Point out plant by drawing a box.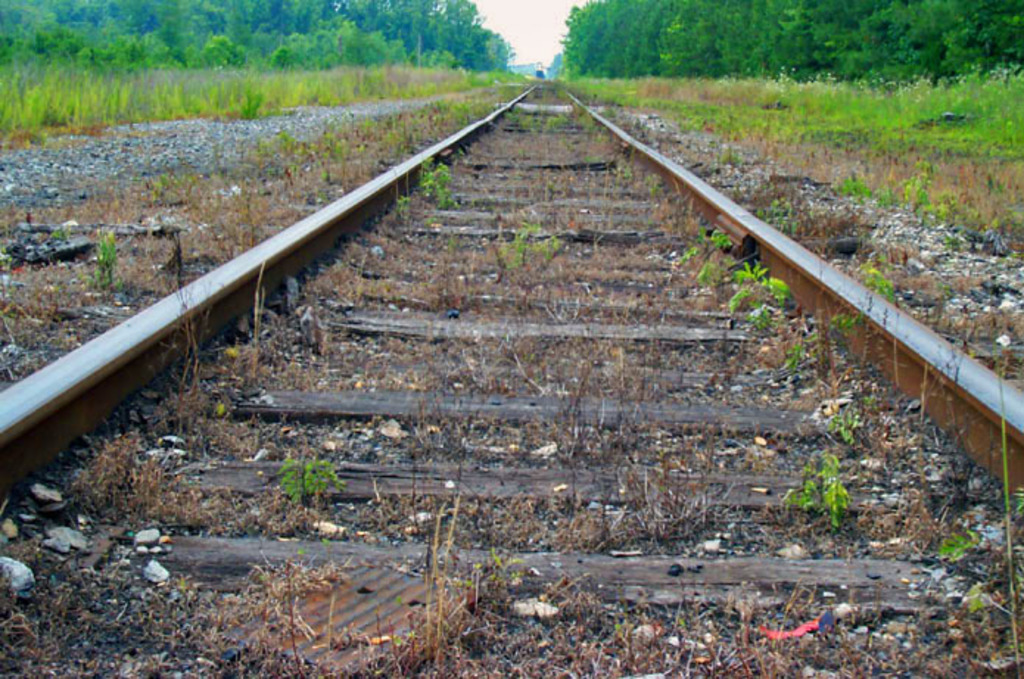
bbox=[819, 407, 869, 451].
